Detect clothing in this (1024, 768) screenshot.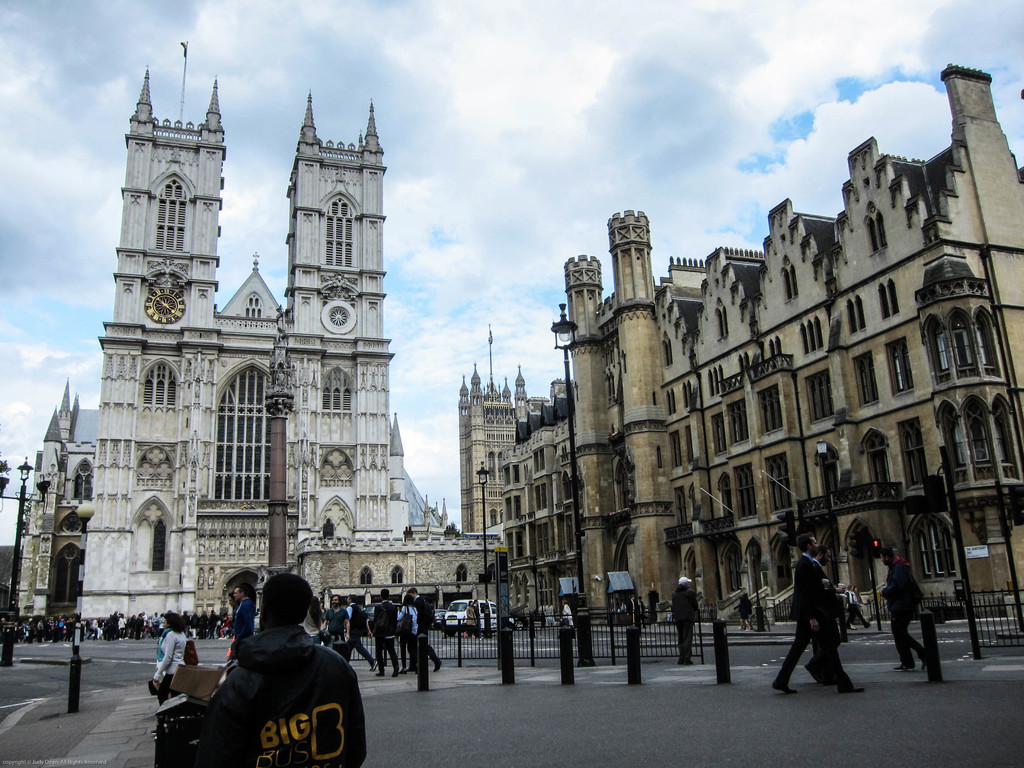
Detection: 734, 598, 748, 622.
